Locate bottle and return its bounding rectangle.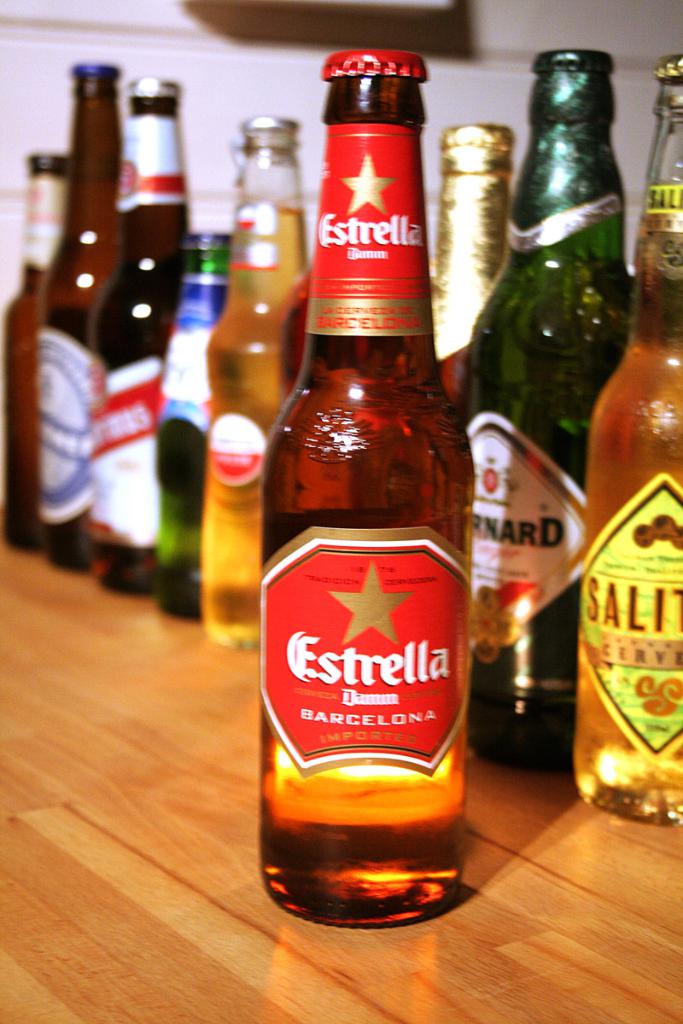
36:61:125:581.
